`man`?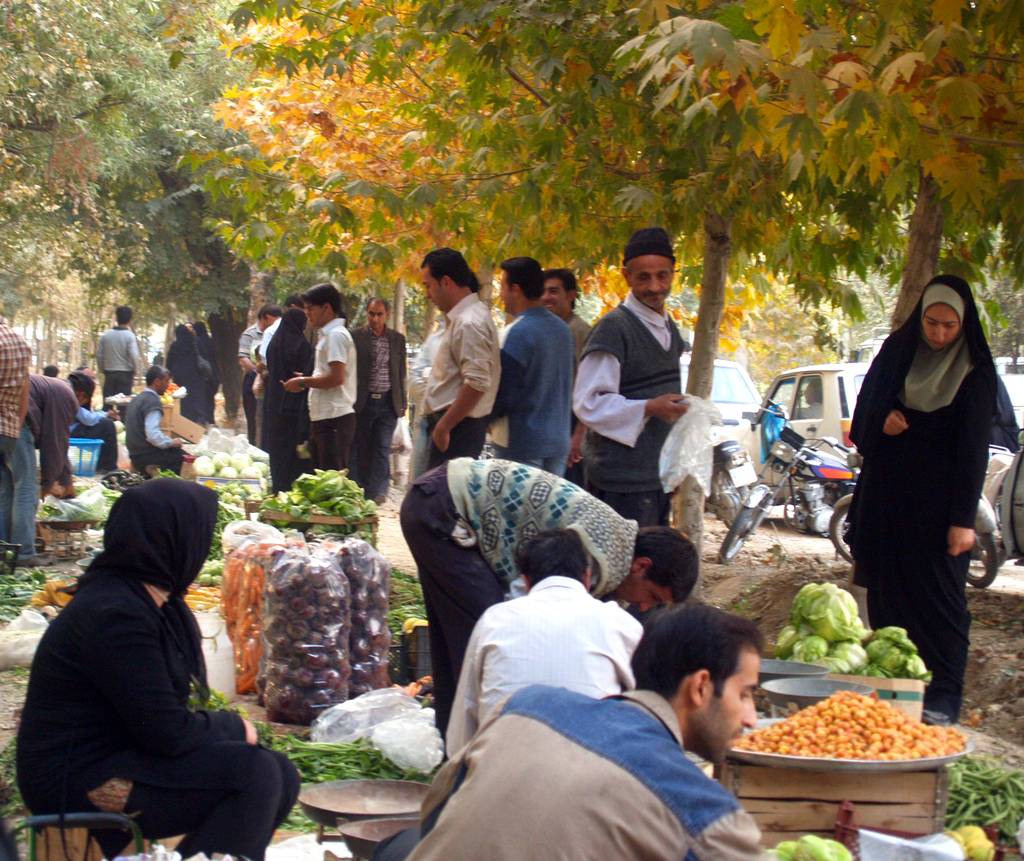
537,265,602,389
